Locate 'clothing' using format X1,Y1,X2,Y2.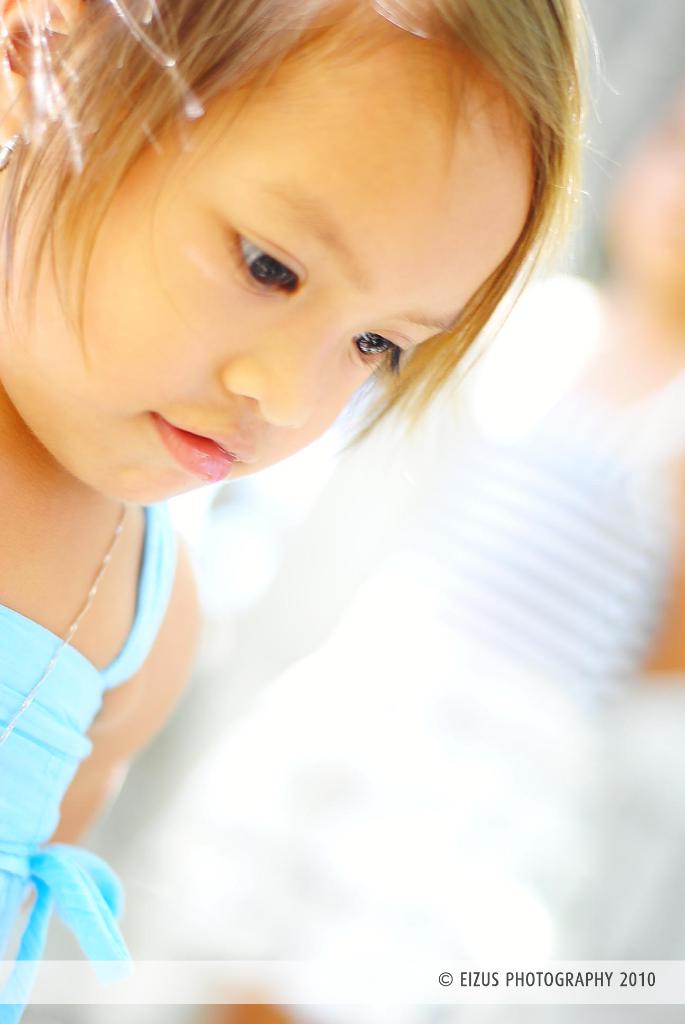
0,501,175,1023.
